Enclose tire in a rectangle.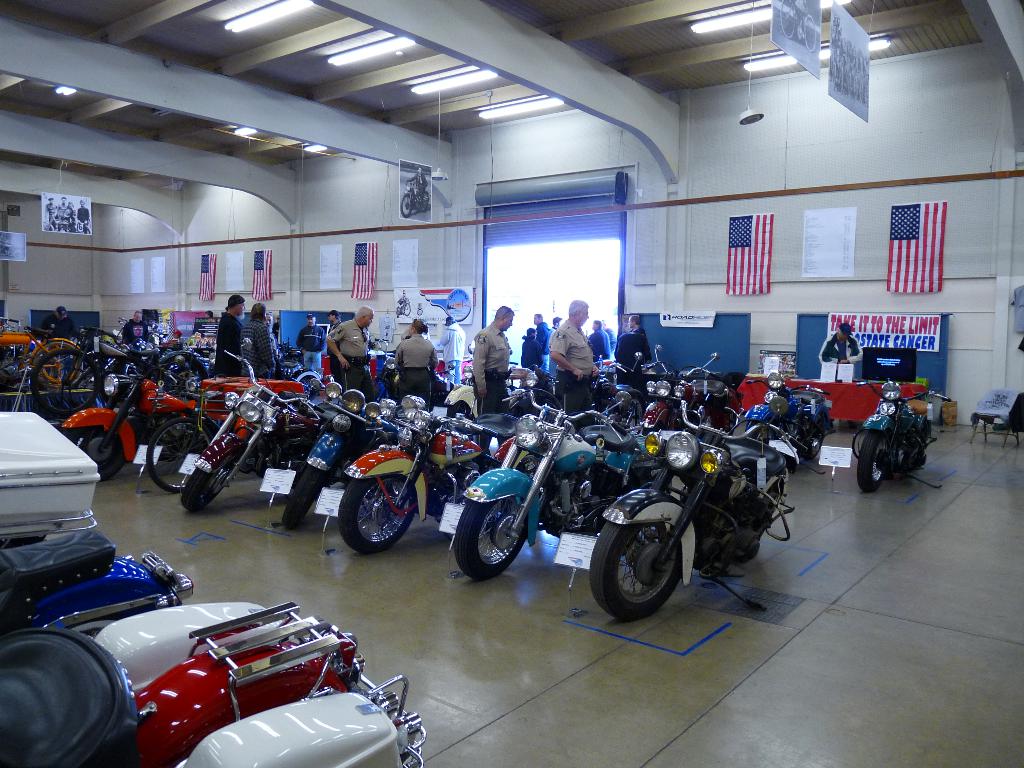
<box>38,340,80,384</box>.
